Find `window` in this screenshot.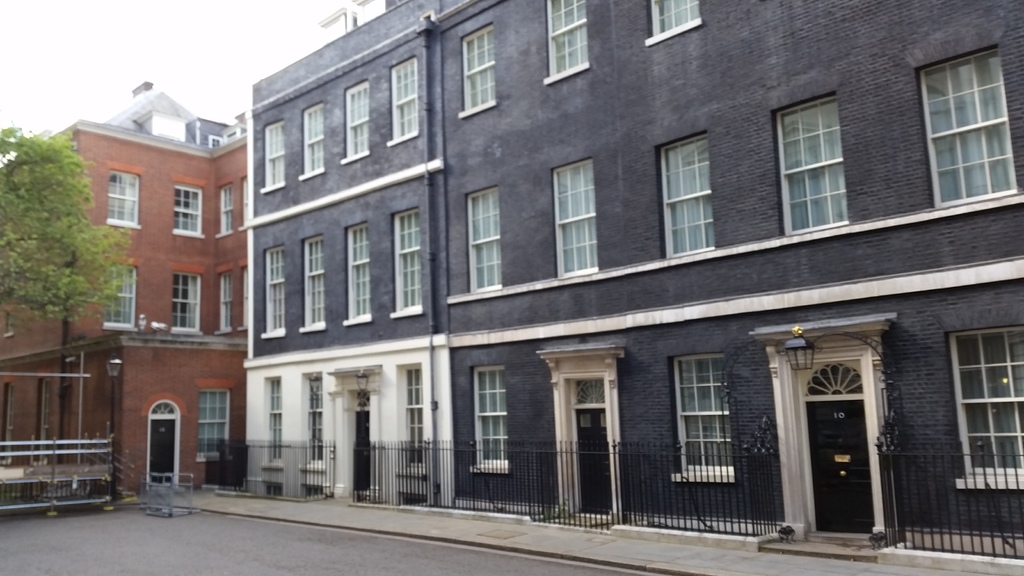
The bounding box for `window` is region(296, 100, 324, 180).
